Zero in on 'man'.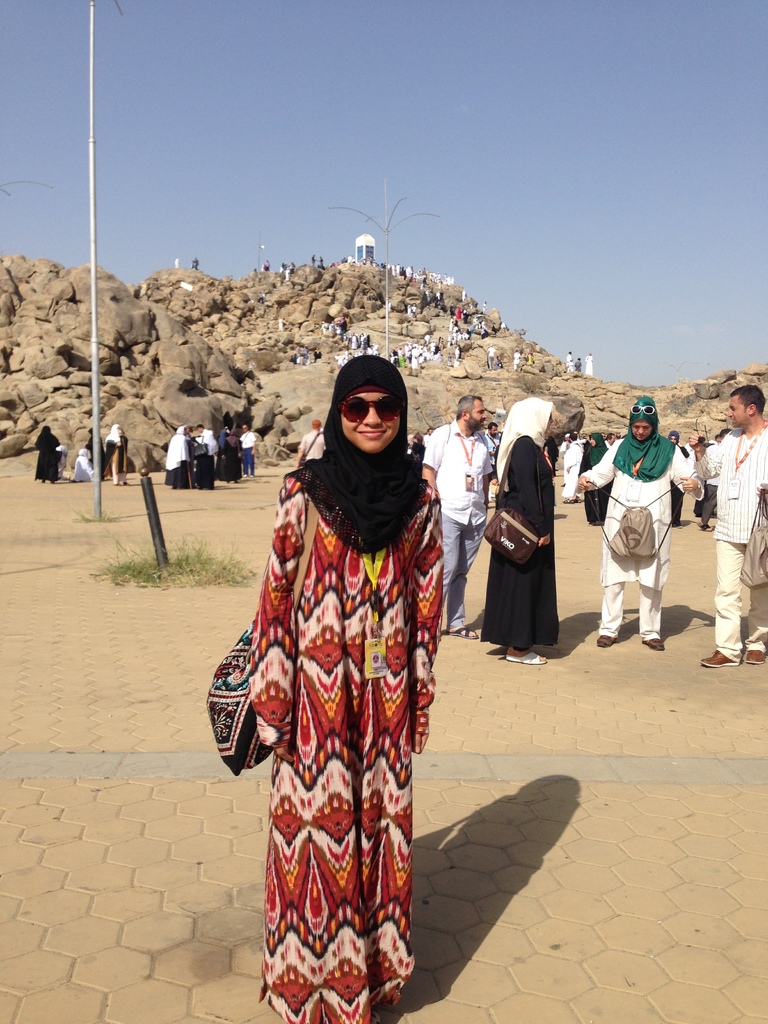
Zeroed in: [x1=566, y1=348, x2=573, y2=374].
